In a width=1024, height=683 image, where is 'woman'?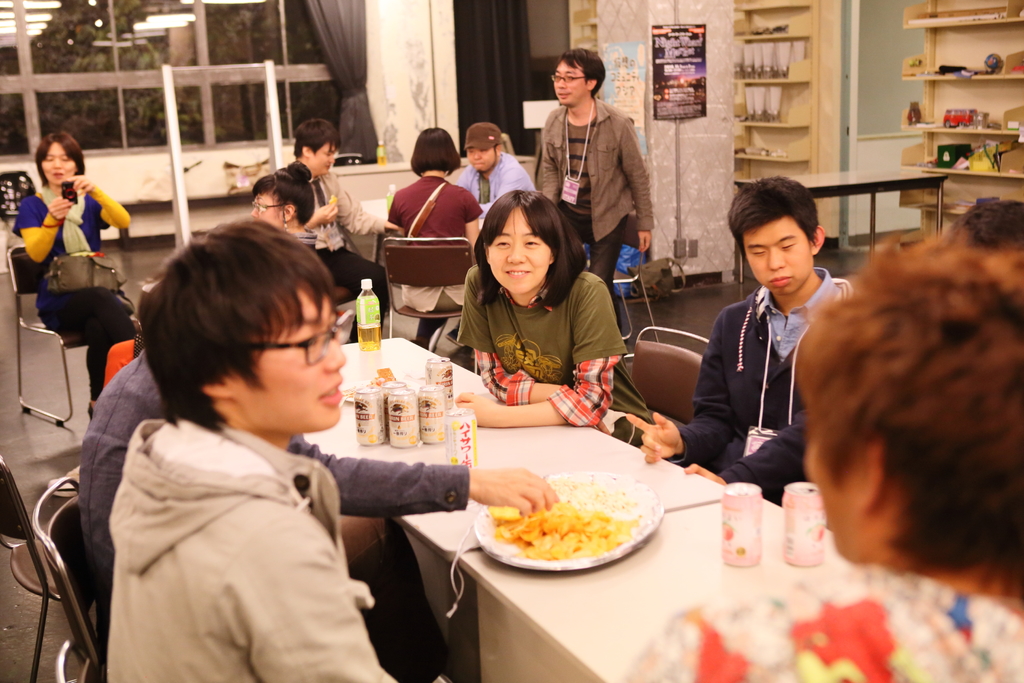
14/128/136/412.
